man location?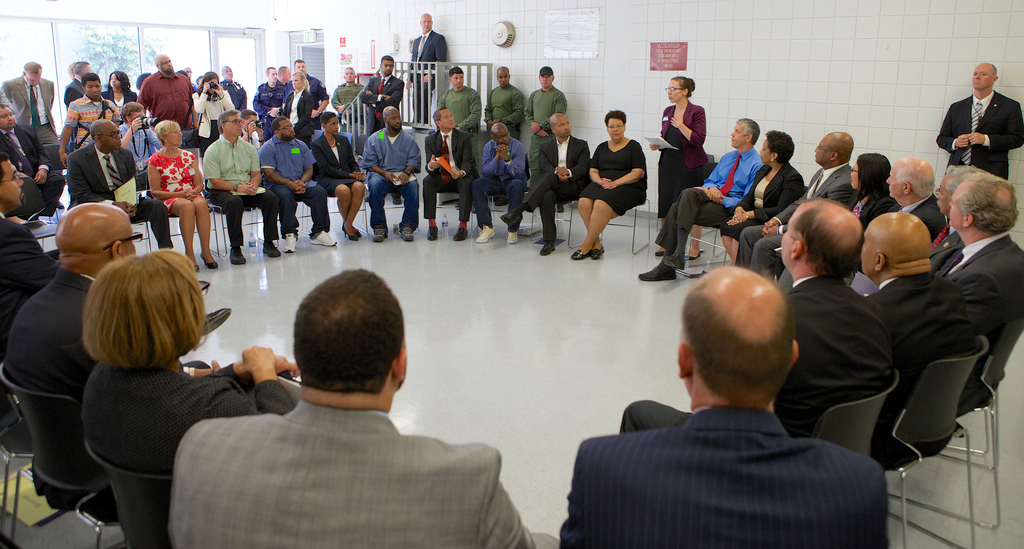
bbox=(735, 129, 859, 276)
